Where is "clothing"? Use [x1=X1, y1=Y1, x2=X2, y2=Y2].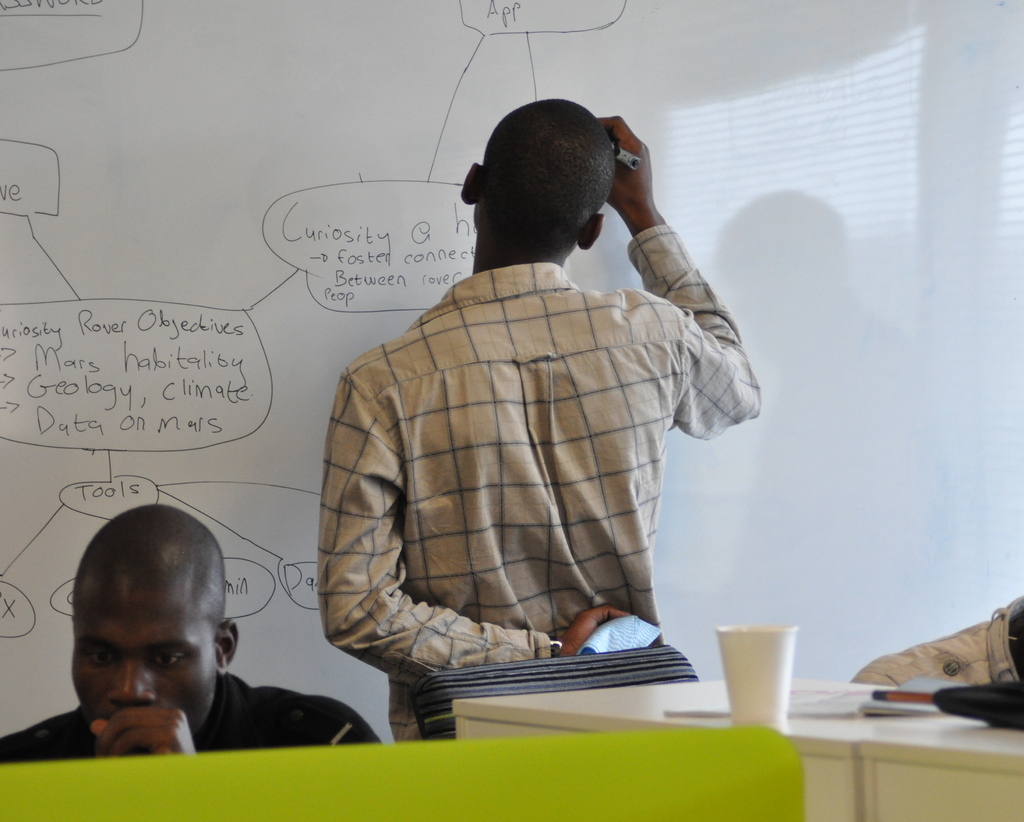
[x1=0, y1=671, x2=377, y2=766].
